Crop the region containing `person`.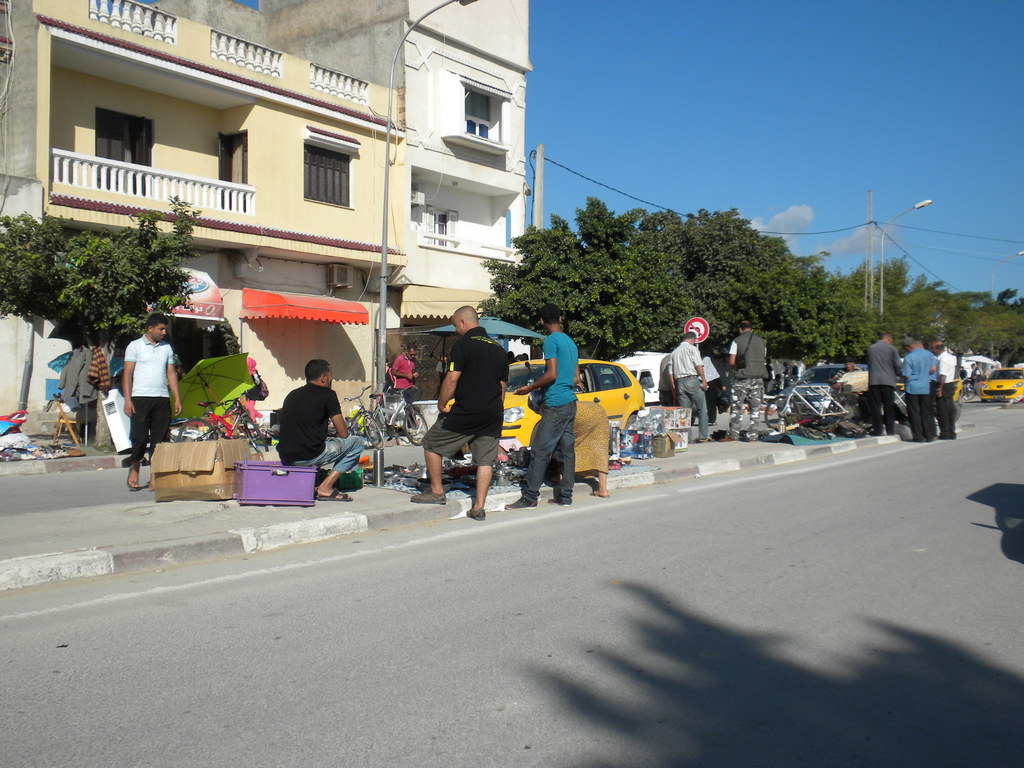
Crop region: bbox=[519, 302, 582, 504].
